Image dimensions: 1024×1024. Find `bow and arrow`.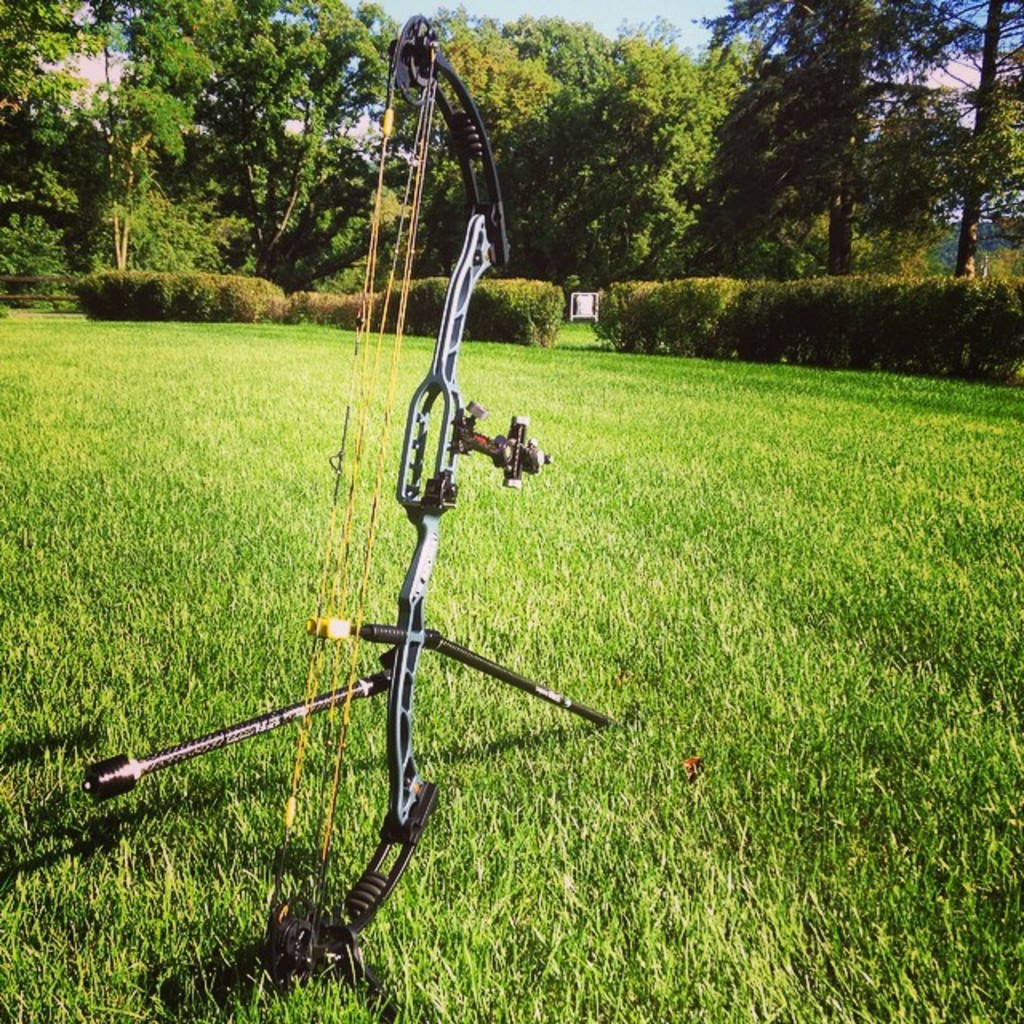
<bbox>86, 16, 616, 982</bbox>.
